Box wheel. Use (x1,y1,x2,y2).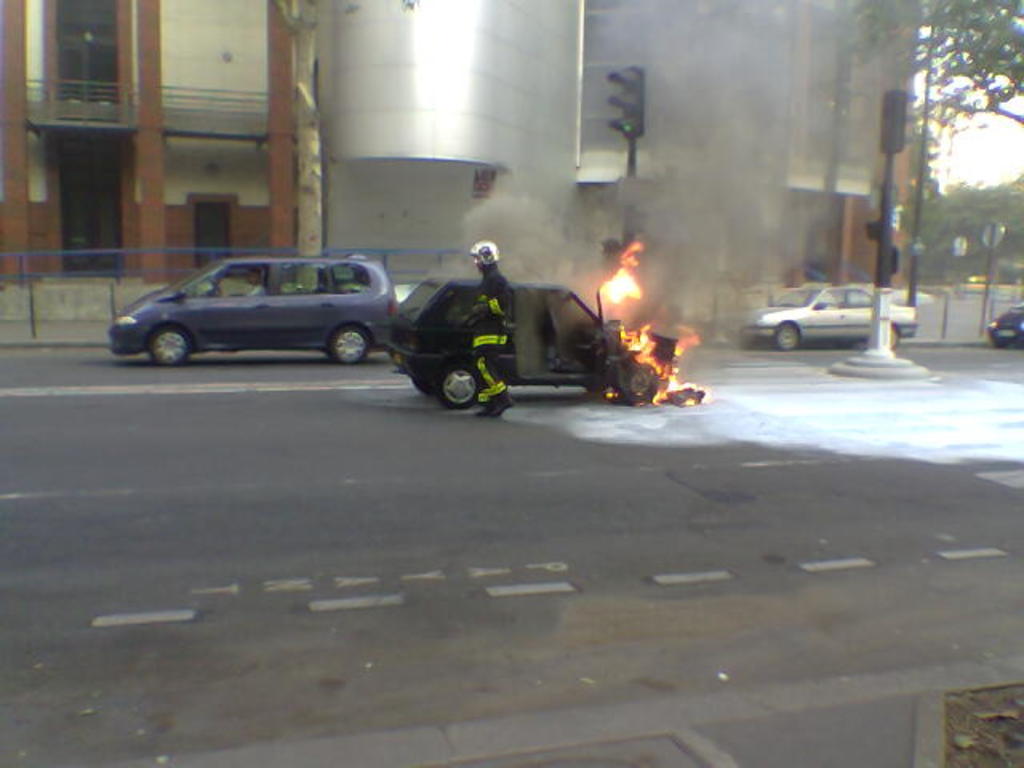
(437,368,475,406).
